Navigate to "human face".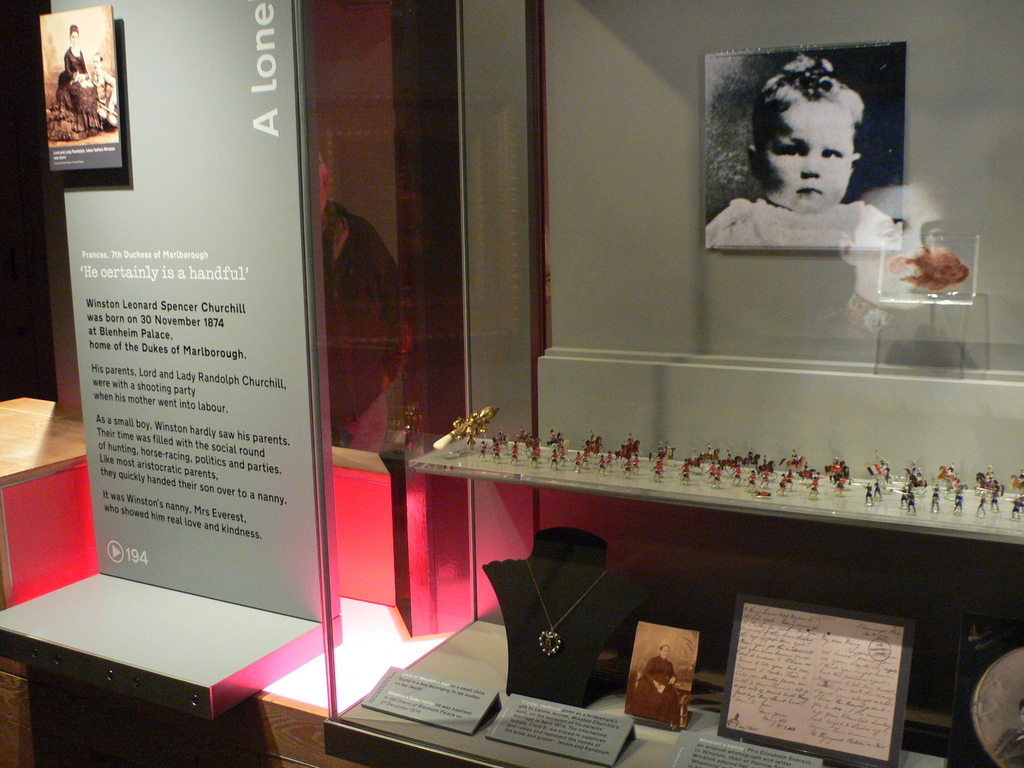
Navigation target: <box>66,28,80,45</box>.
